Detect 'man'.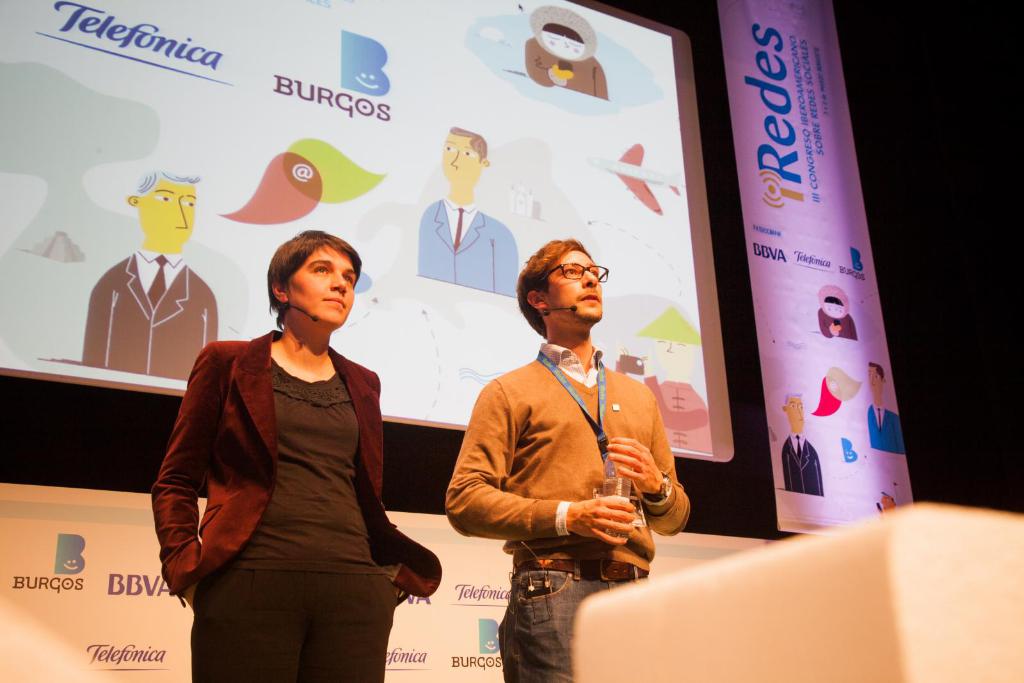
Detected at {"x1": 415, "y1": 122, "x2": 525, "y2": 289}.
